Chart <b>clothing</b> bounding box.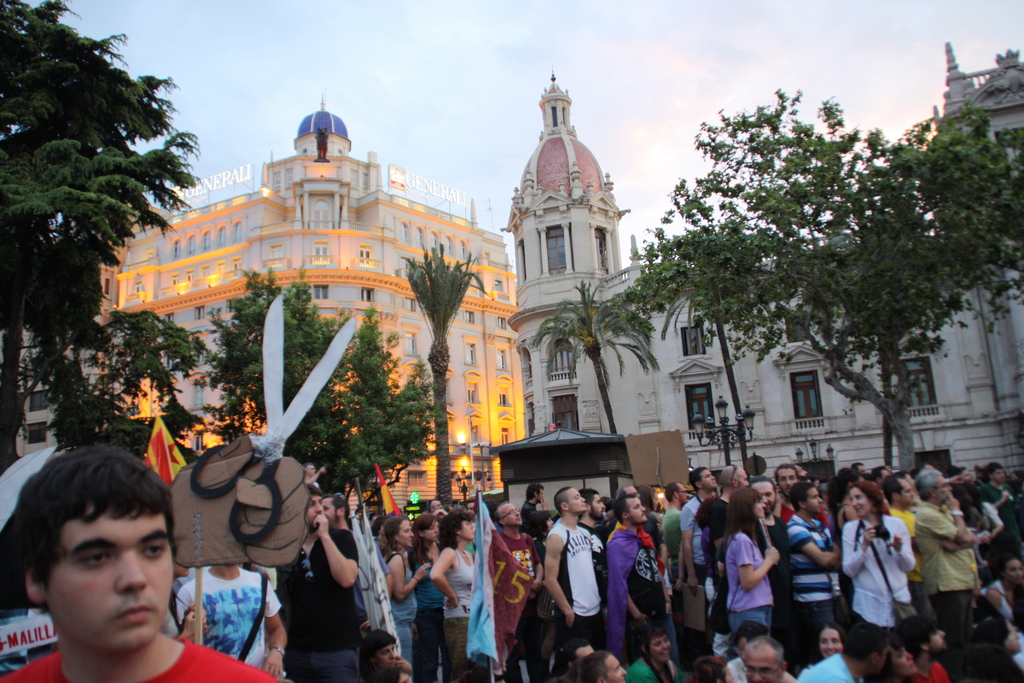
Charted: 278/514/369/681.
